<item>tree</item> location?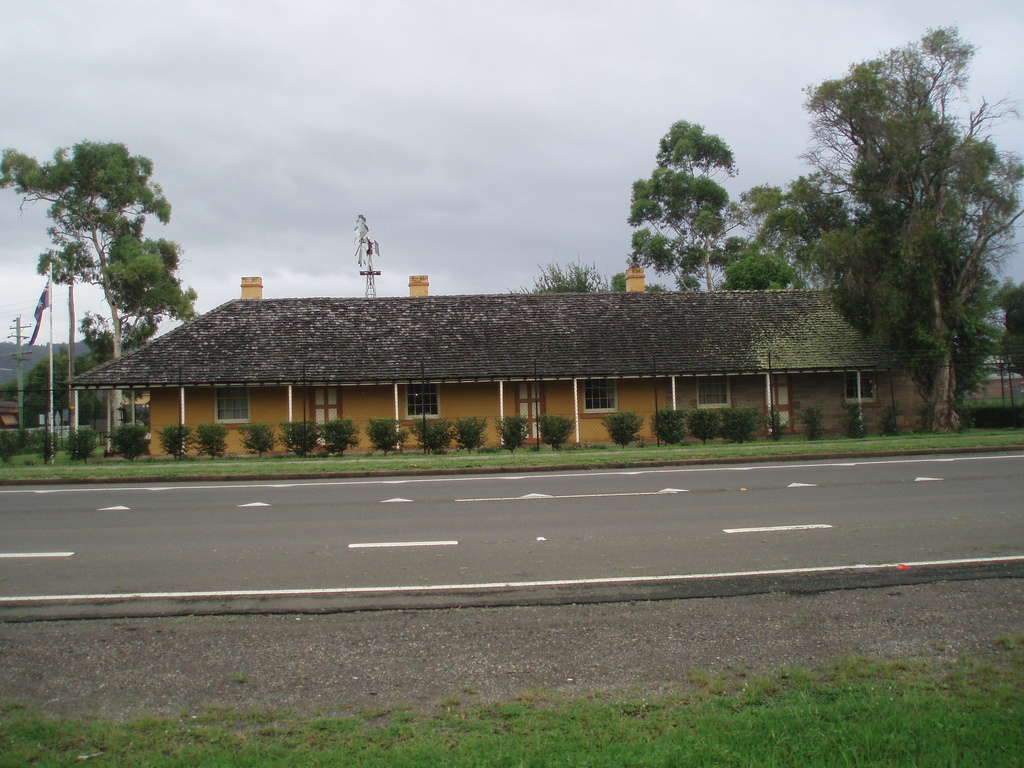
(724, 181, 791, 254)
